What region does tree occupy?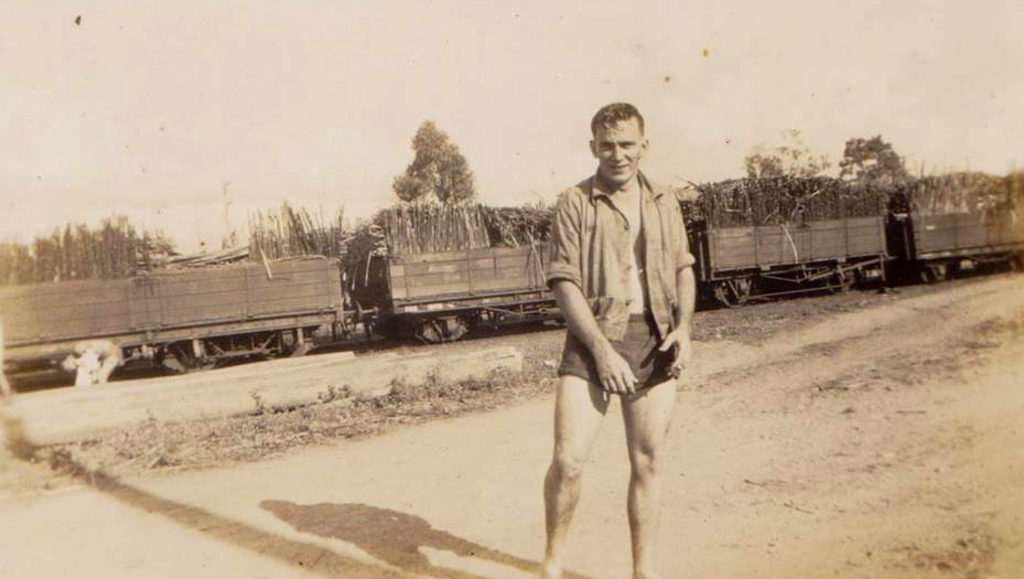
crop(833, 132, 921, 202).
